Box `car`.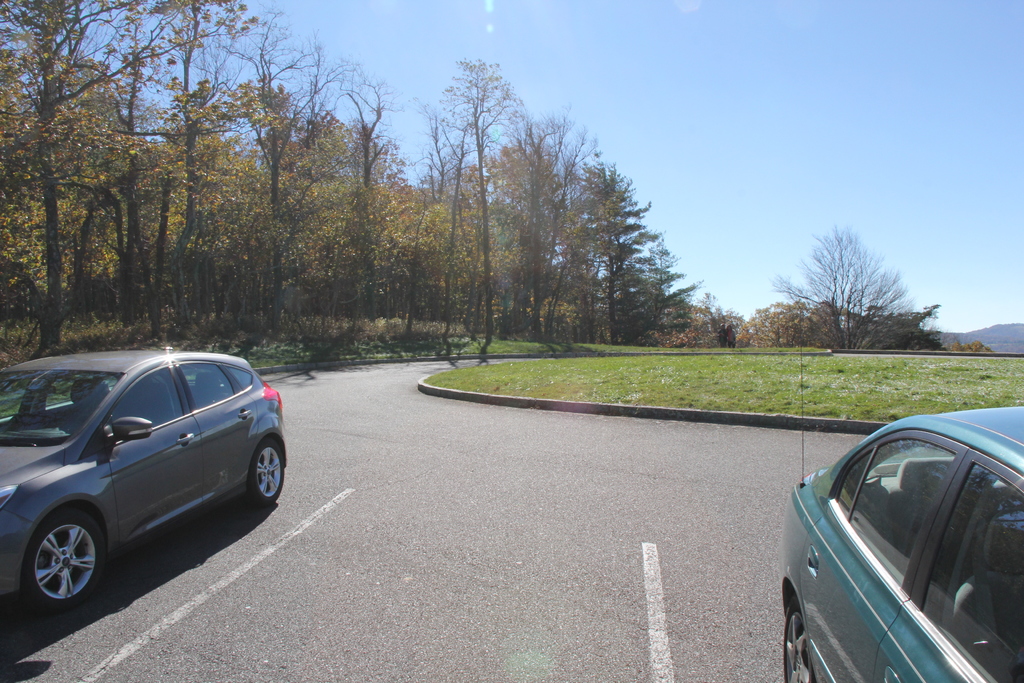
l=1, t=350, r=292, b=619.
